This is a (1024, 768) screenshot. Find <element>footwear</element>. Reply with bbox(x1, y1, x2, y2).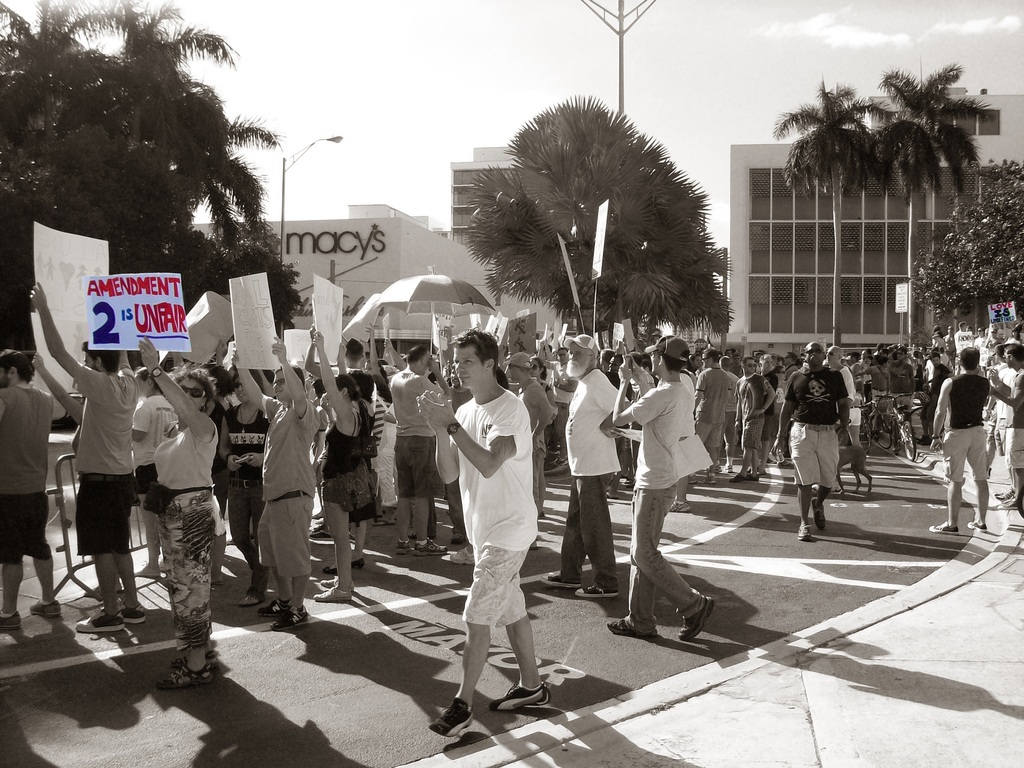
bbox(75, 612, 126, 631).
